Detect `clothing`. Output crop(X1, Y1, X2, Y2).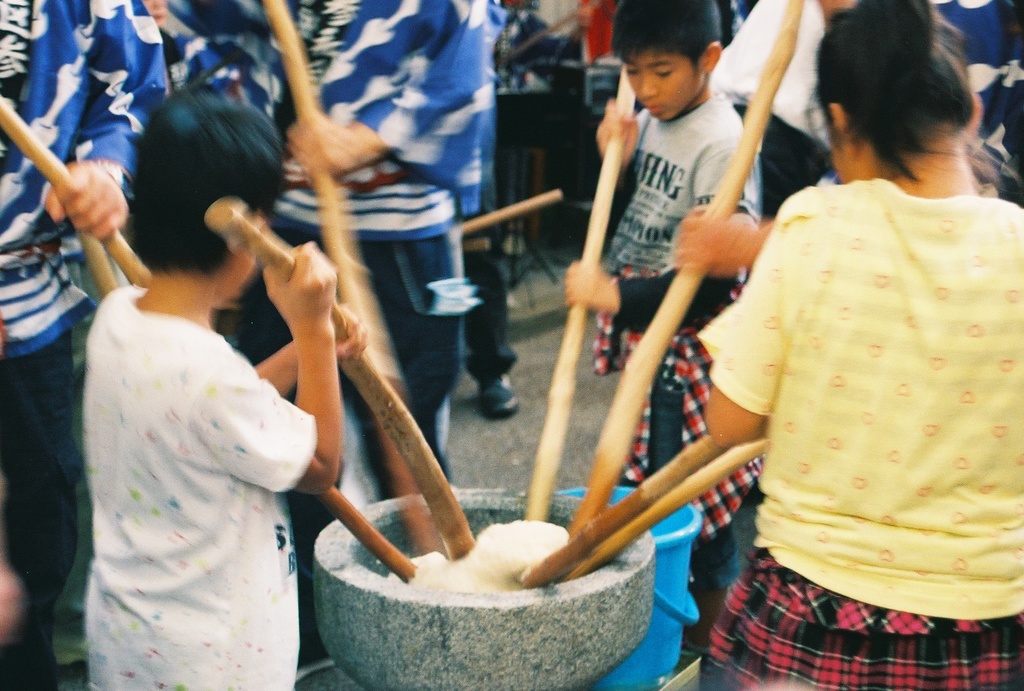
crop(93, 300, 320, 690).
